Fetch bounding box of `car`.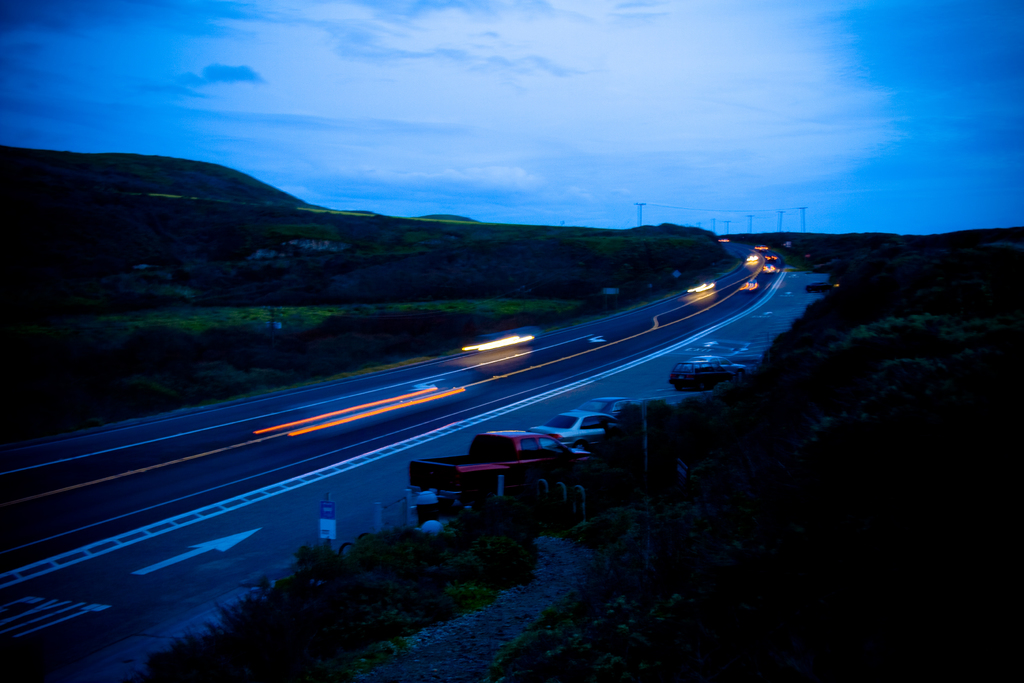
Bbox: 529 399 612 447.
